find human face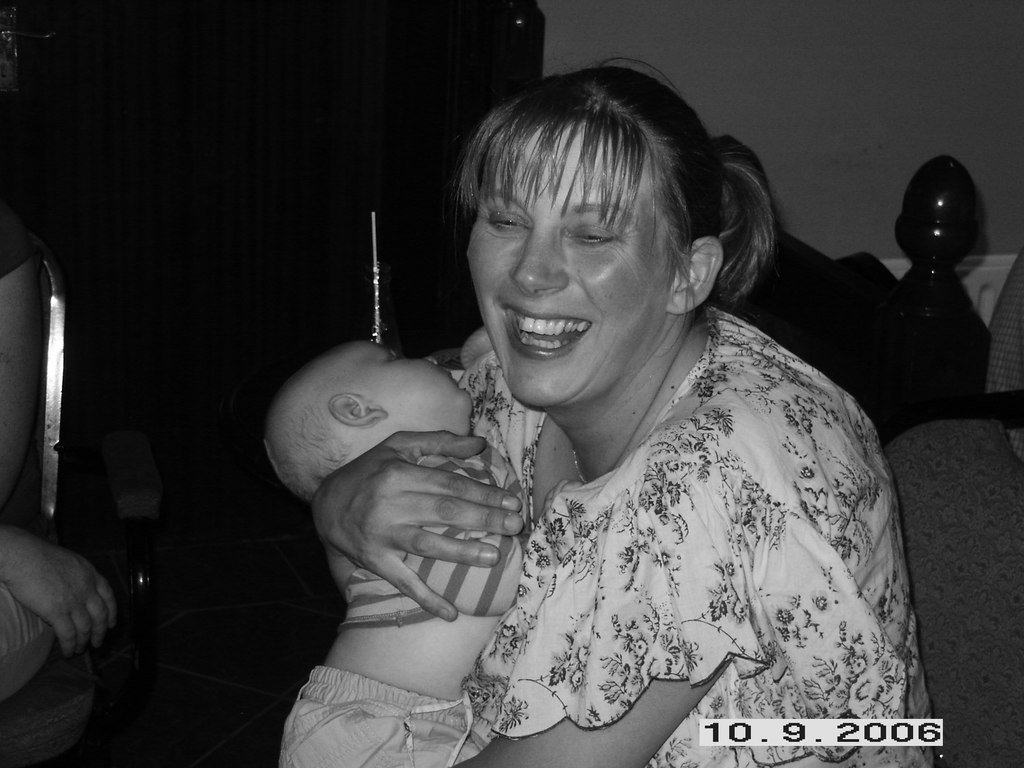
bbox=(356, 337, 472, 415)
